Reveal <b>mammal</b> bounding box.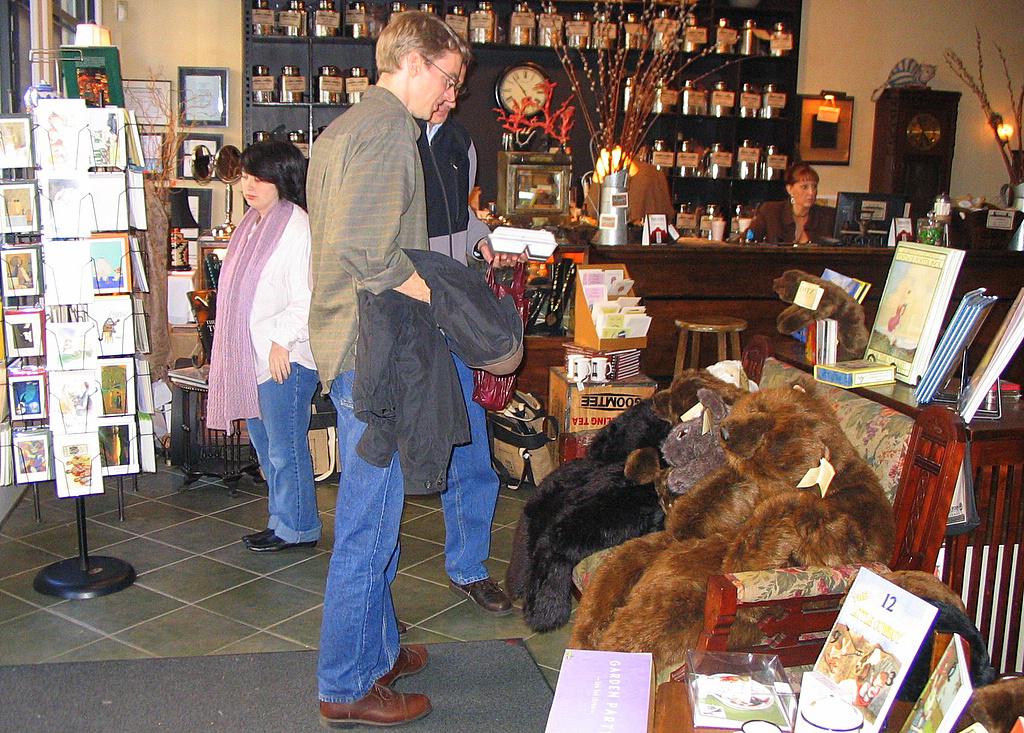
Revealed: BBox(205, 138, 322, 557).
